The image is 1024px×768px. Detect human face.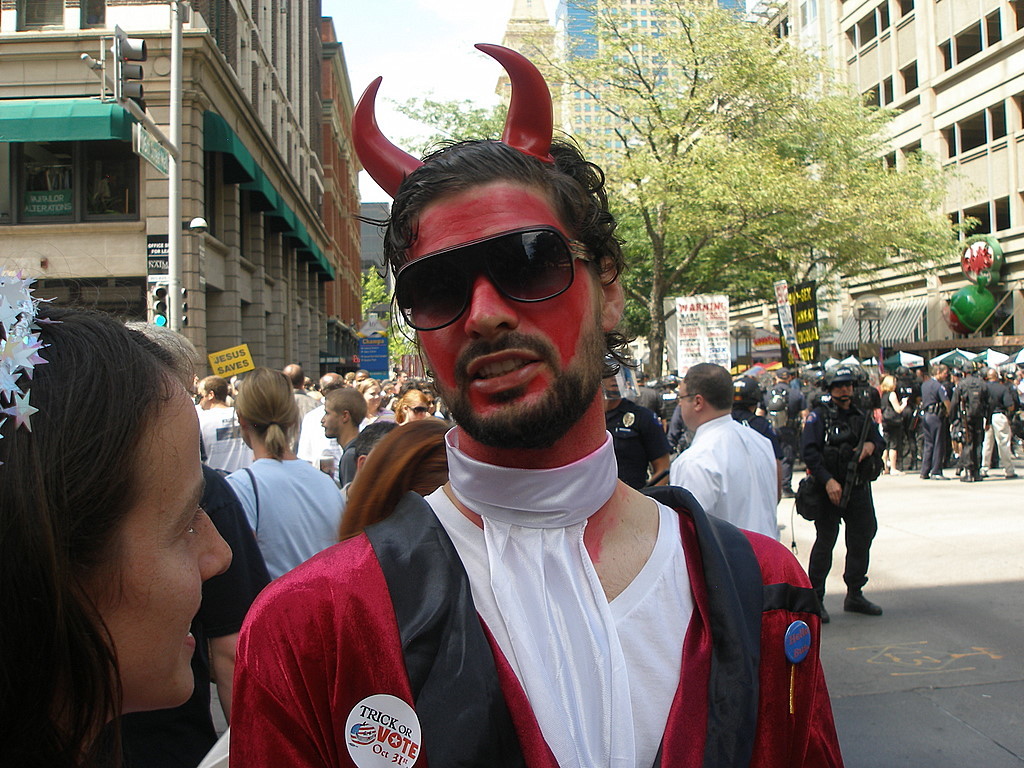
Detection: {"x1": 320, "y1": 400, "x2": 344, "y2": 440}.
